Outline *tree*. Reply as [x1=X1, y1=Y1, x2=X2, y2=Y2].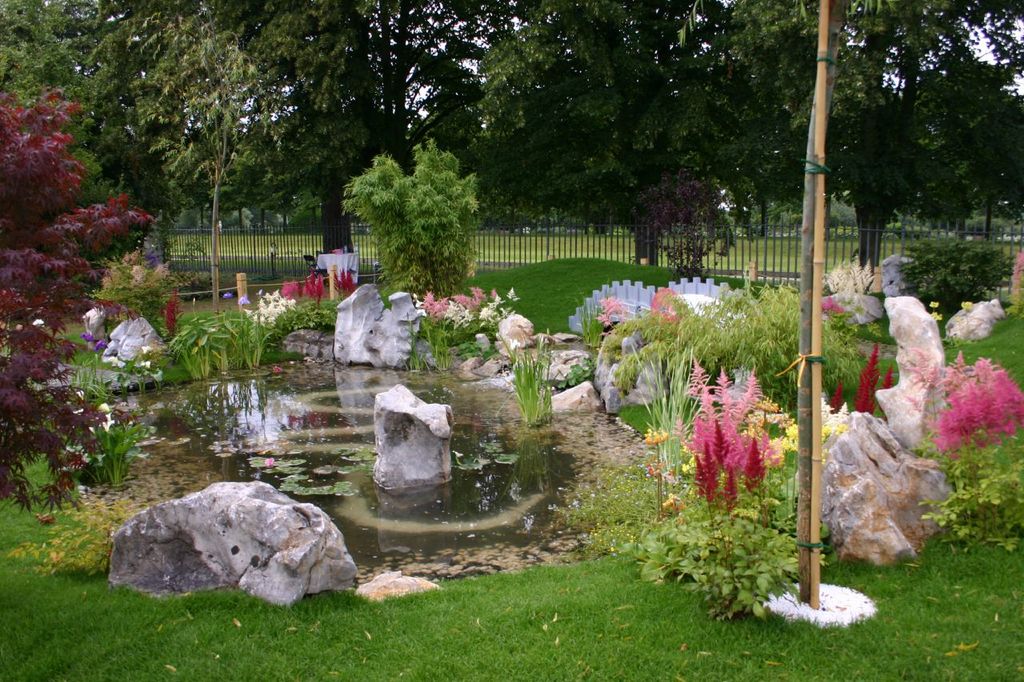
[x1=0, y1=93, x2=154, y2=509].
